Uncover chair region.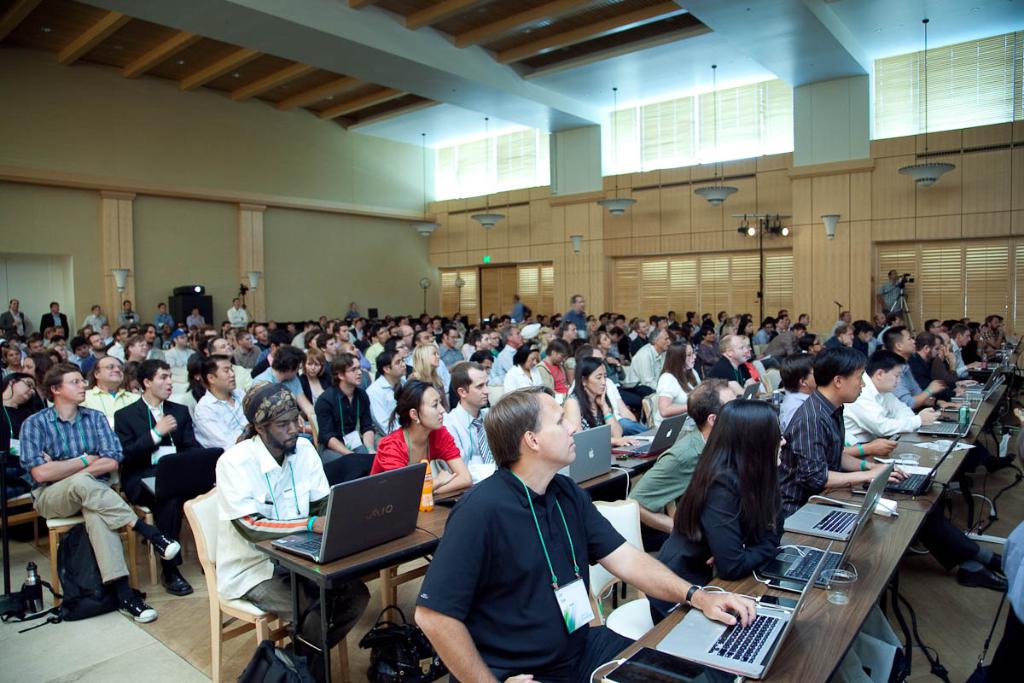
Uncovered: [x1=110, y1=455, x2=205, y2=593].
